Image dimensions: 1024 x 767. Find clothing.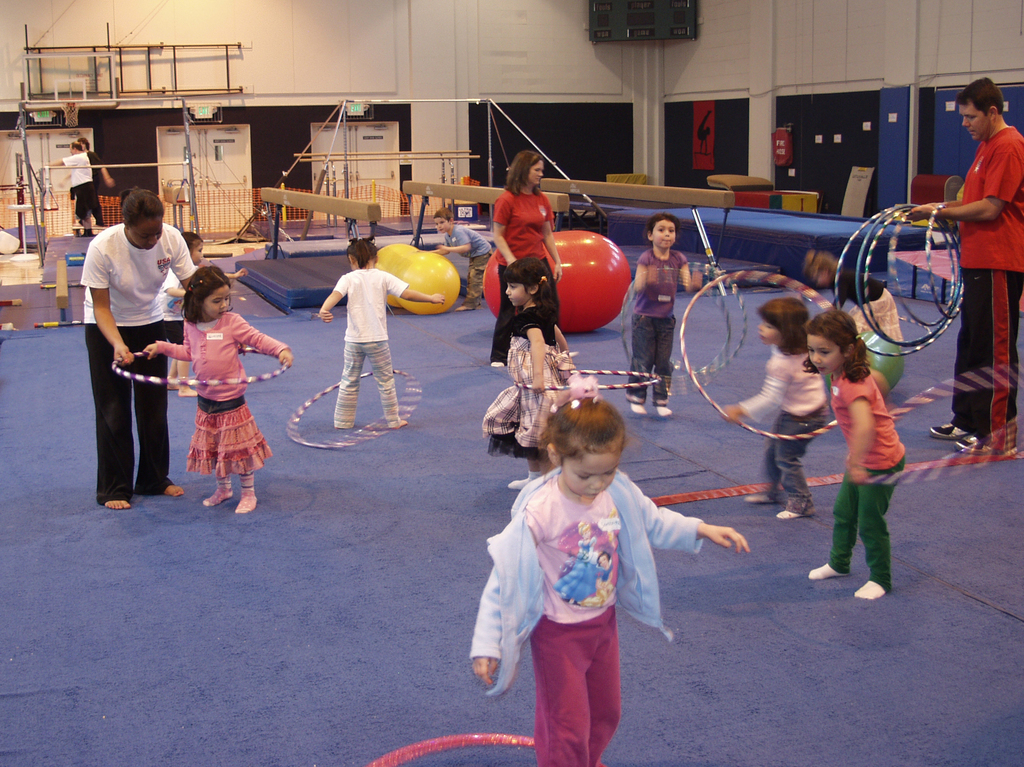
(488, 445, 700, 732).
